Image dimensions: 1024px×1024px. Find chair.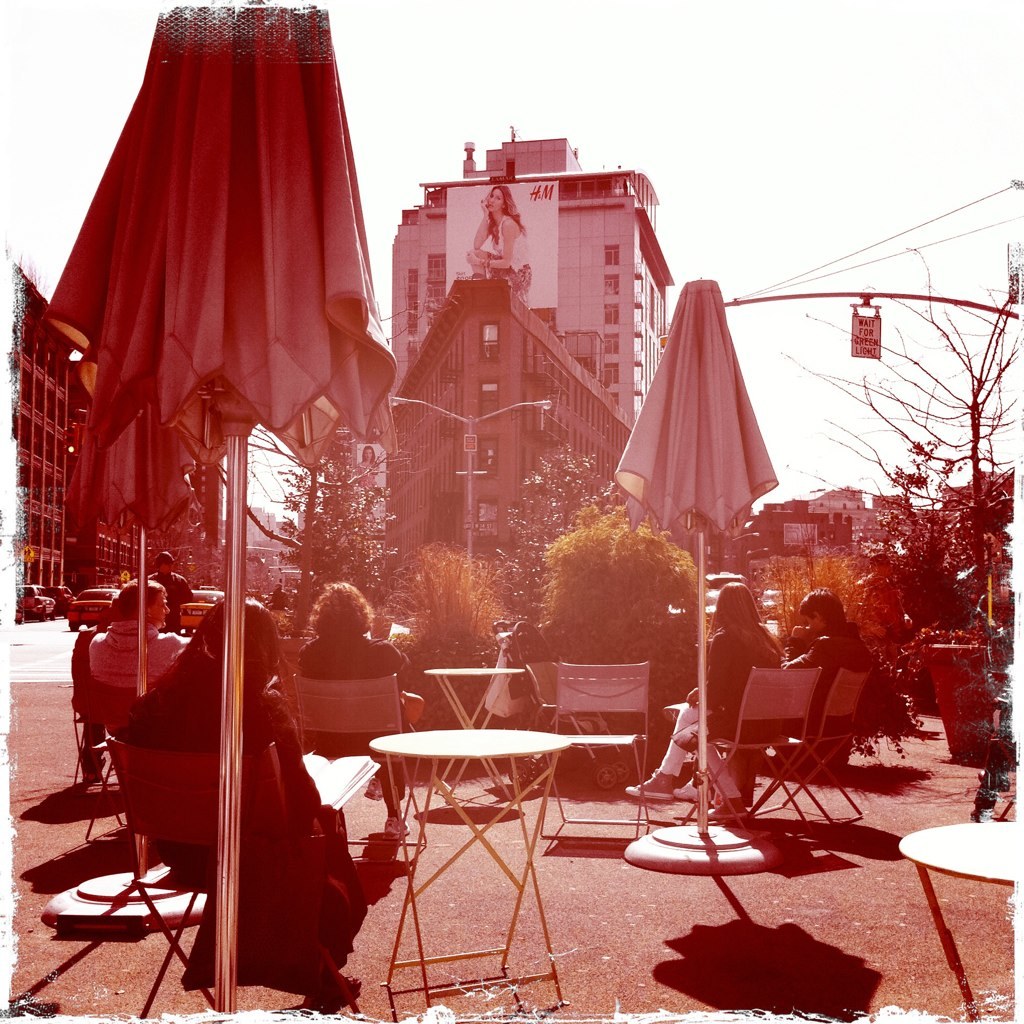
[left=103, top=735, right=346, bottom=987].
